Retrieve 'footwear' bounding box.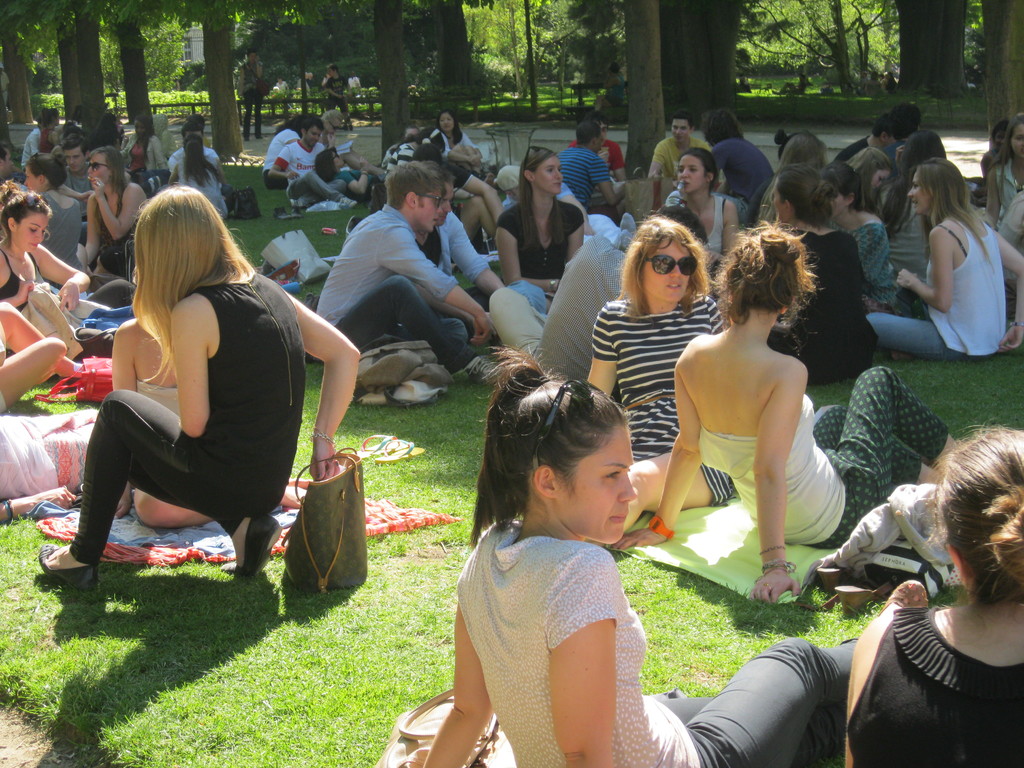
Bounding box: {"x1": 468, "y1": 360, "x2": 499, "y2": 382}.
